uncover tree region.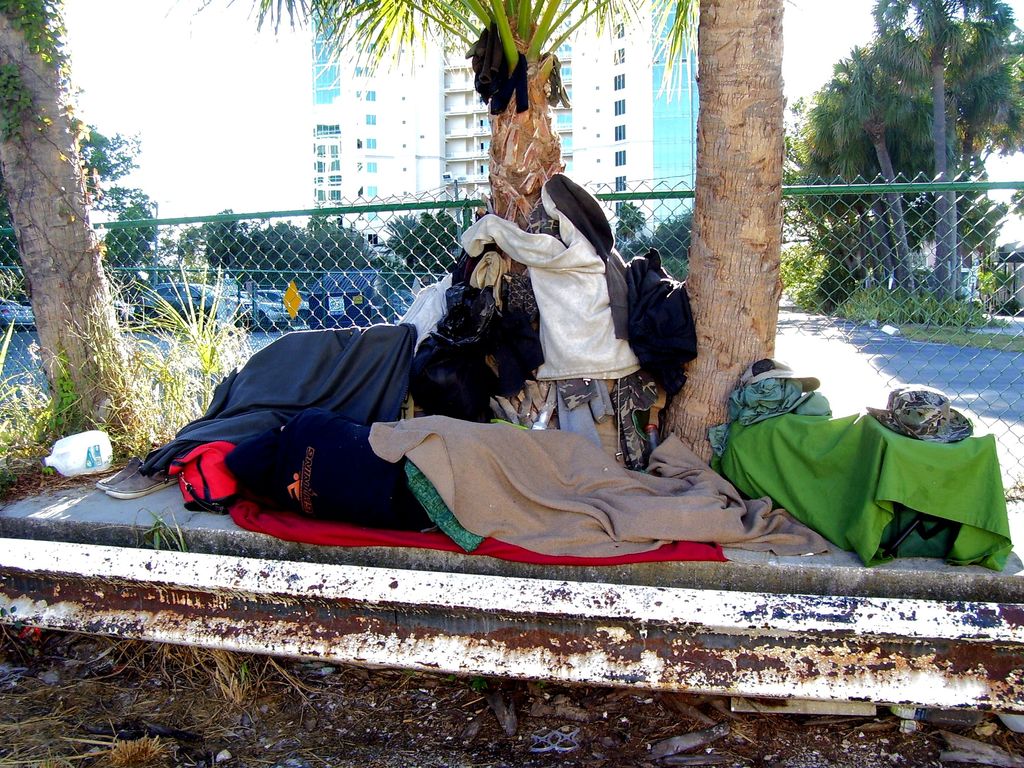
Uncovered: <box>395,208,463,285</box>.
